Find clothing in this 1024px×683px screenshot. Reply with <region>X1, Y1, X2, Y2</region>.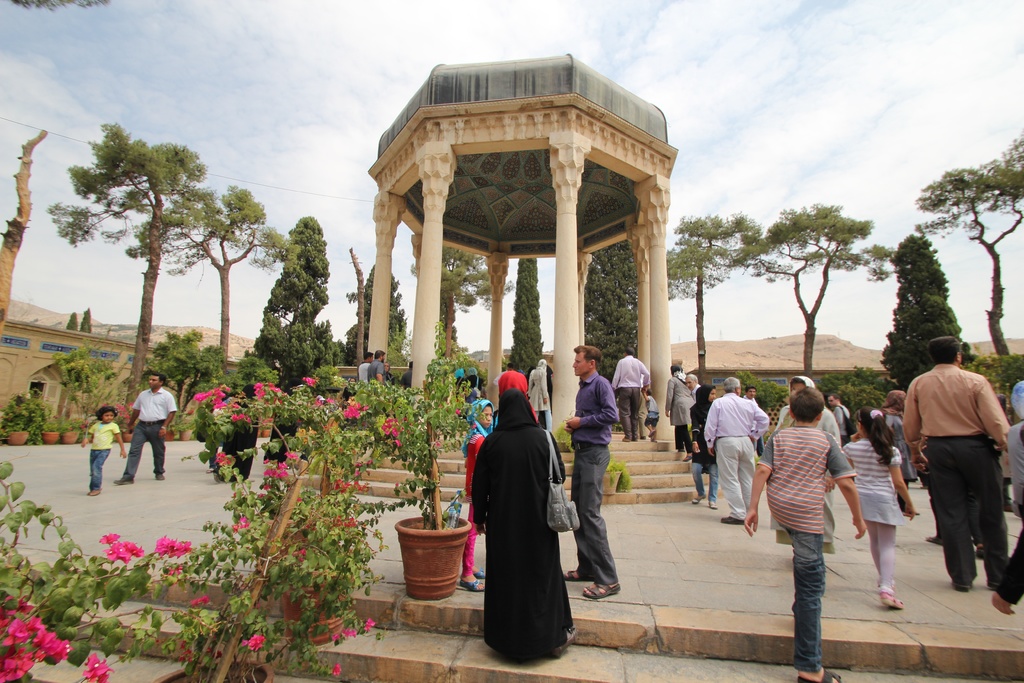
<region>120, 425, 166, 477</region>.
